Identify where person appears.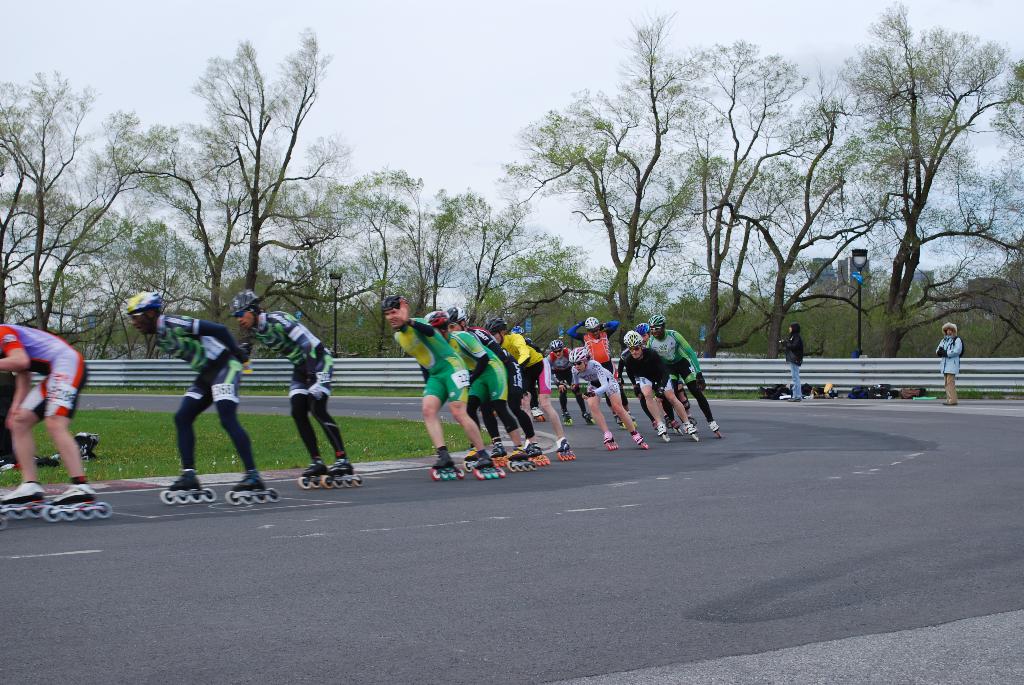
Appears at left=644, top=315, right=721, bottom=432.
